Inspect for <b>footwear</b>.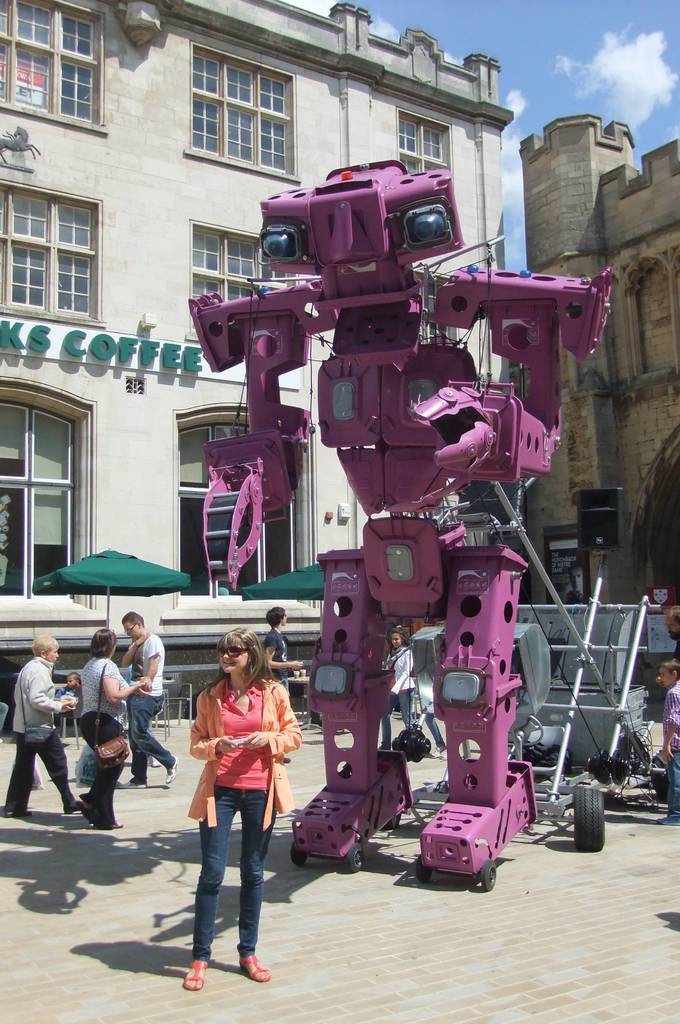
Inspection: 180:952:203:993.
